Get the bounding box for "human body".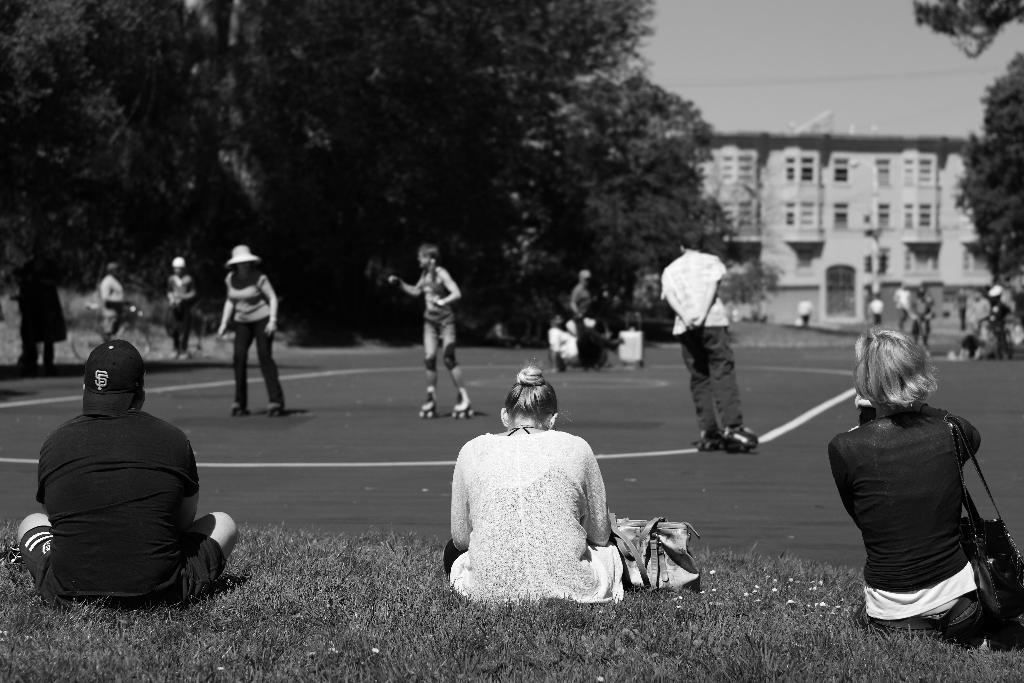
[385,245,473,420].
